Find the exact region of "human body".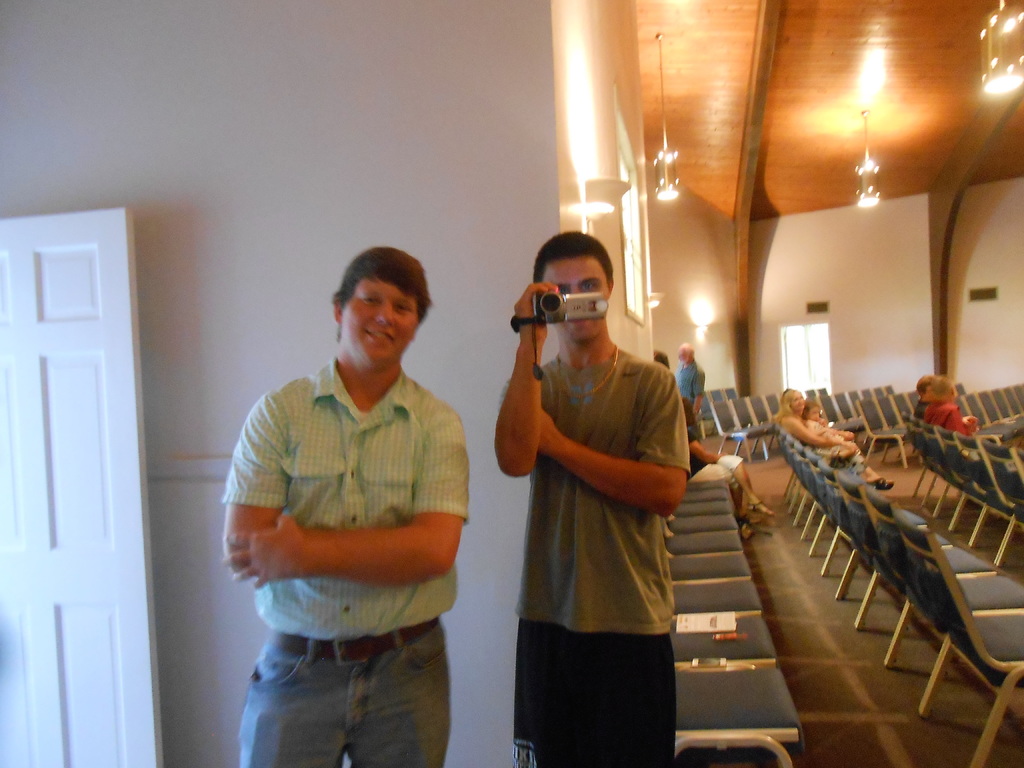
Exact region: bbox=[924, 375, 972, 444].
